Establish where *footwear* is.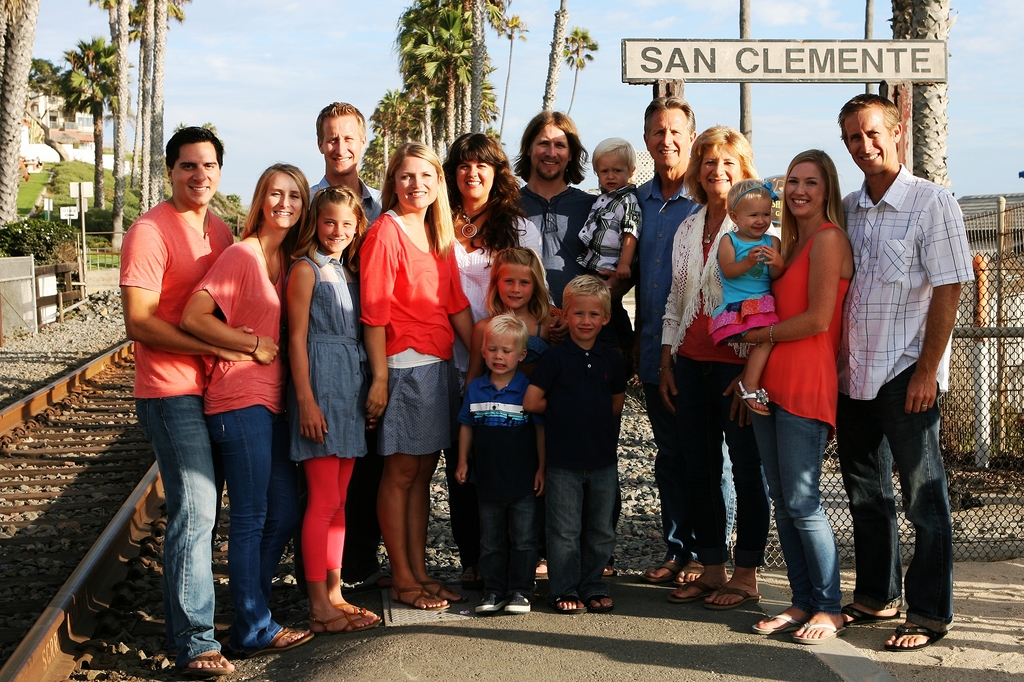
Established at 394:584:448:614.
